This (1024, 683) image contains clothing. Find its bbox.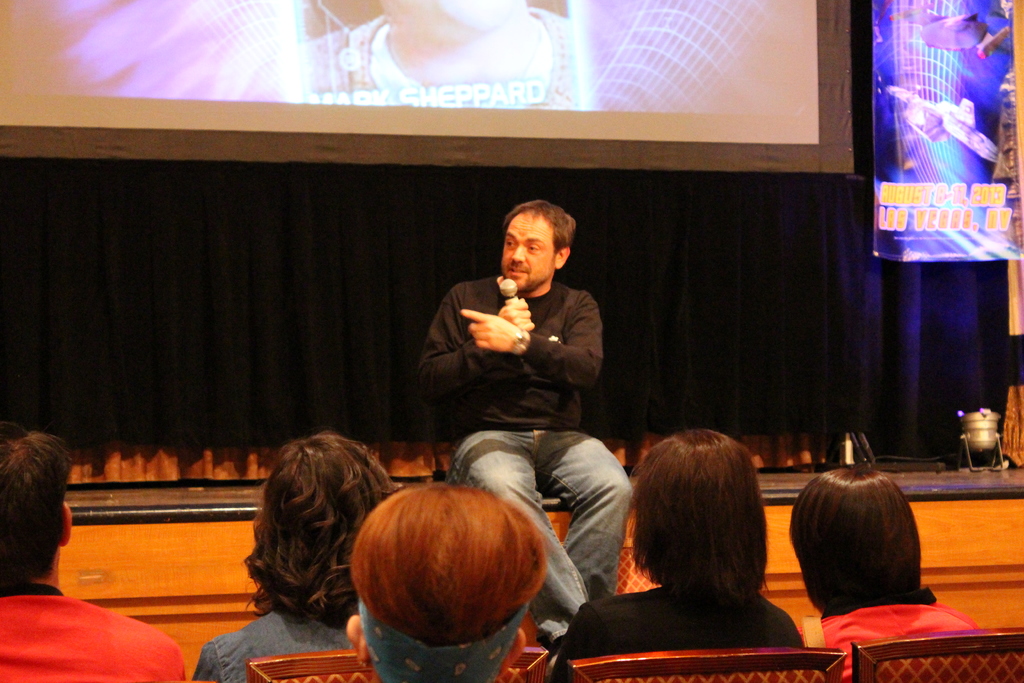
<box>411,232,625,509</box>.
